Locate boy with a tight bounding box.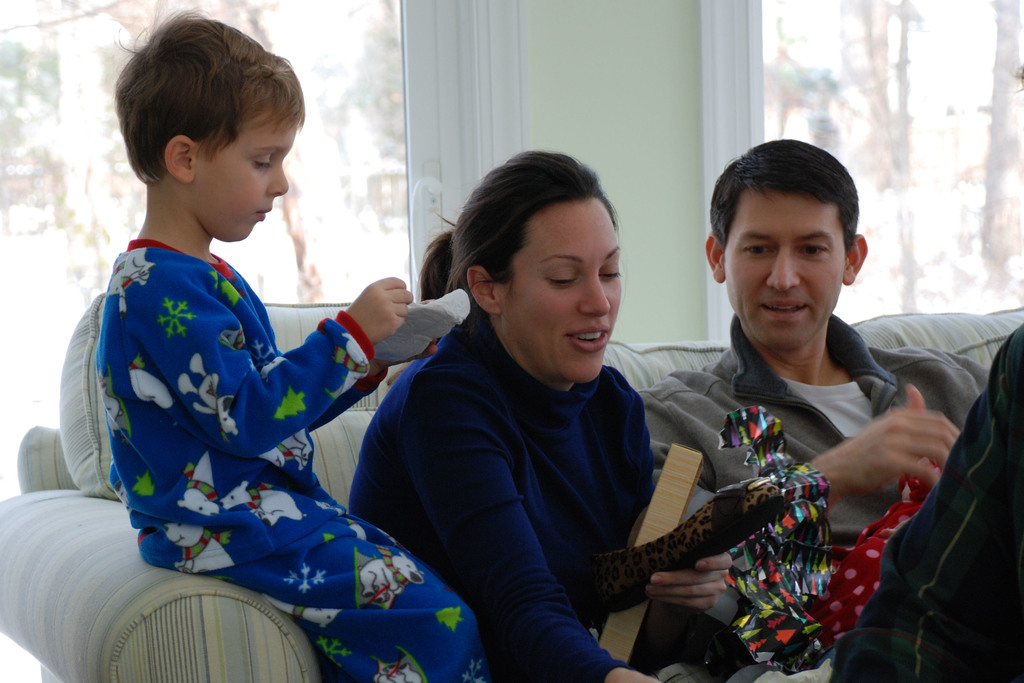
x1=90, y1=9, x2=490, y2=682.
